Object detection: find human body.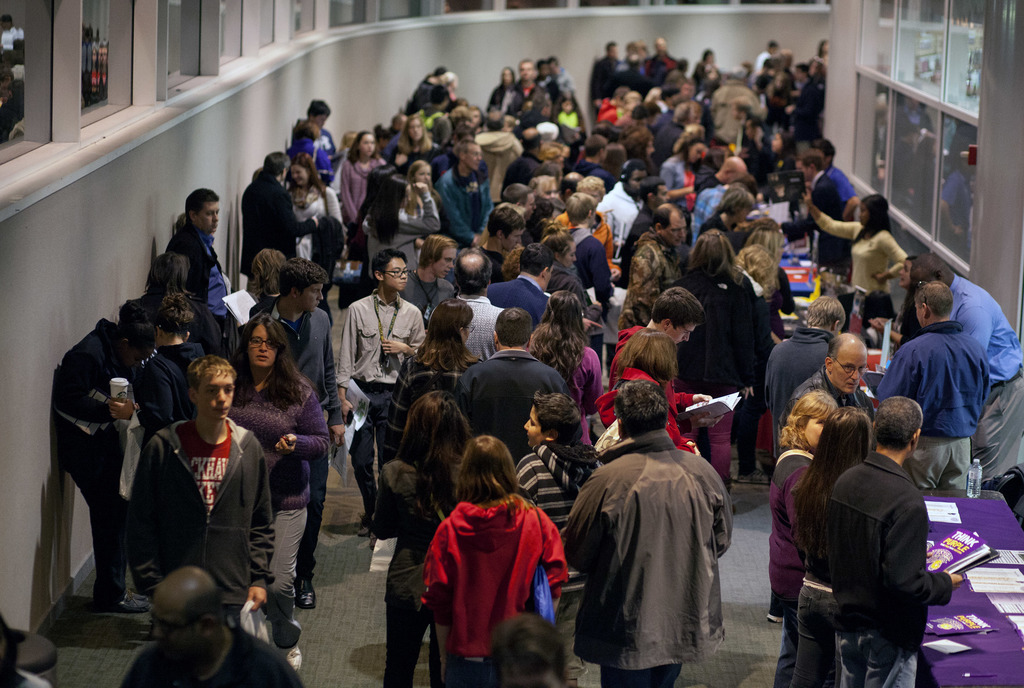
<bbox>565, 381, 732, 687</bbox>.
